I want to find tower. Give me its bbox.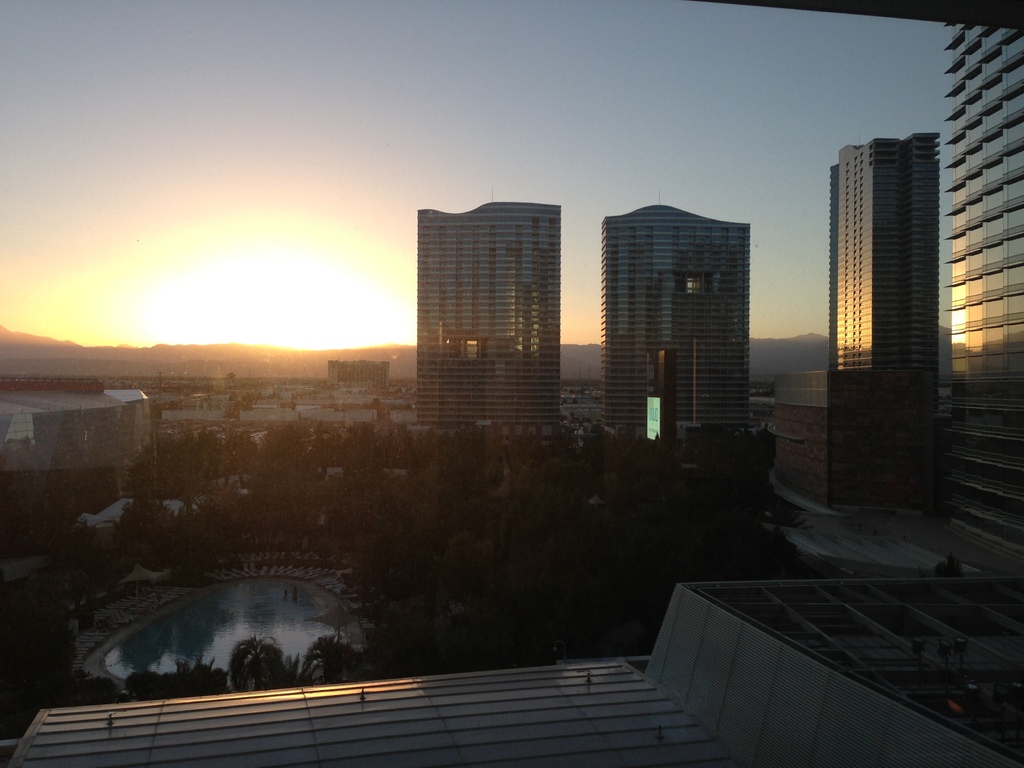
595:198:753:437.
